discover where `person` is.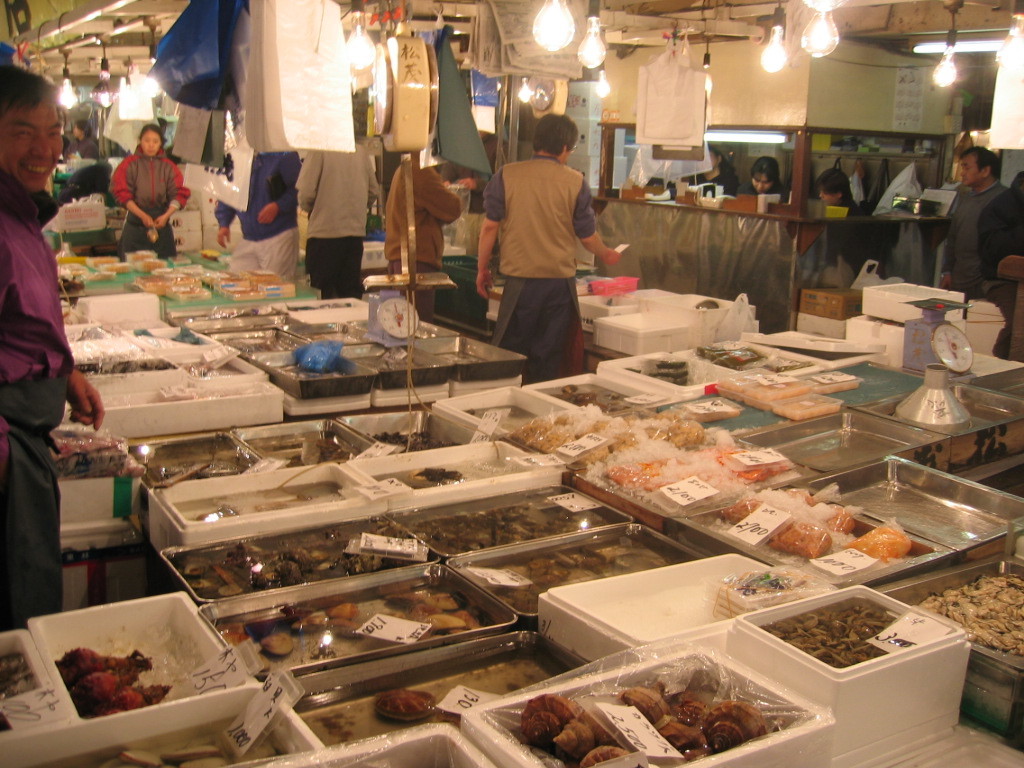
Discovered at BBox(949, 148, 1023, 298).
